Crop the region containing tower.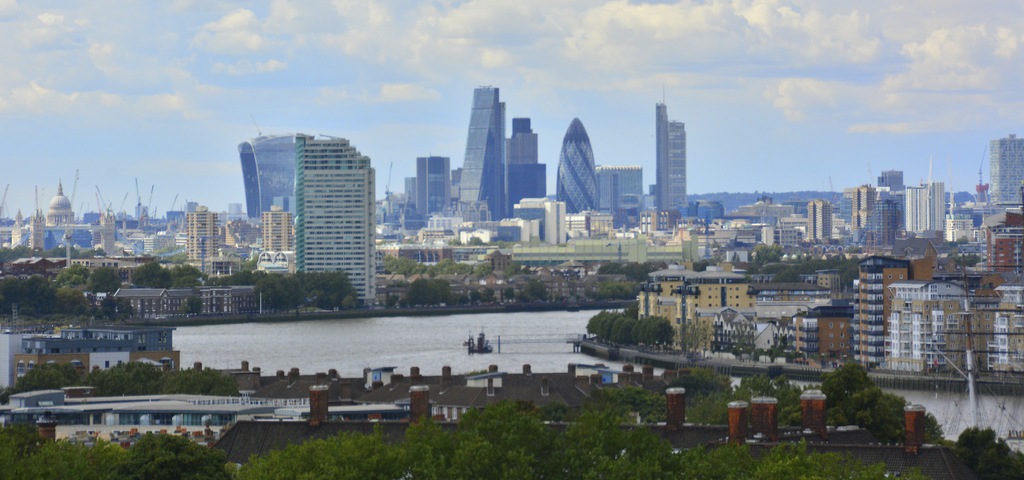
Crop region: <box>487,121,541,202</box>.
